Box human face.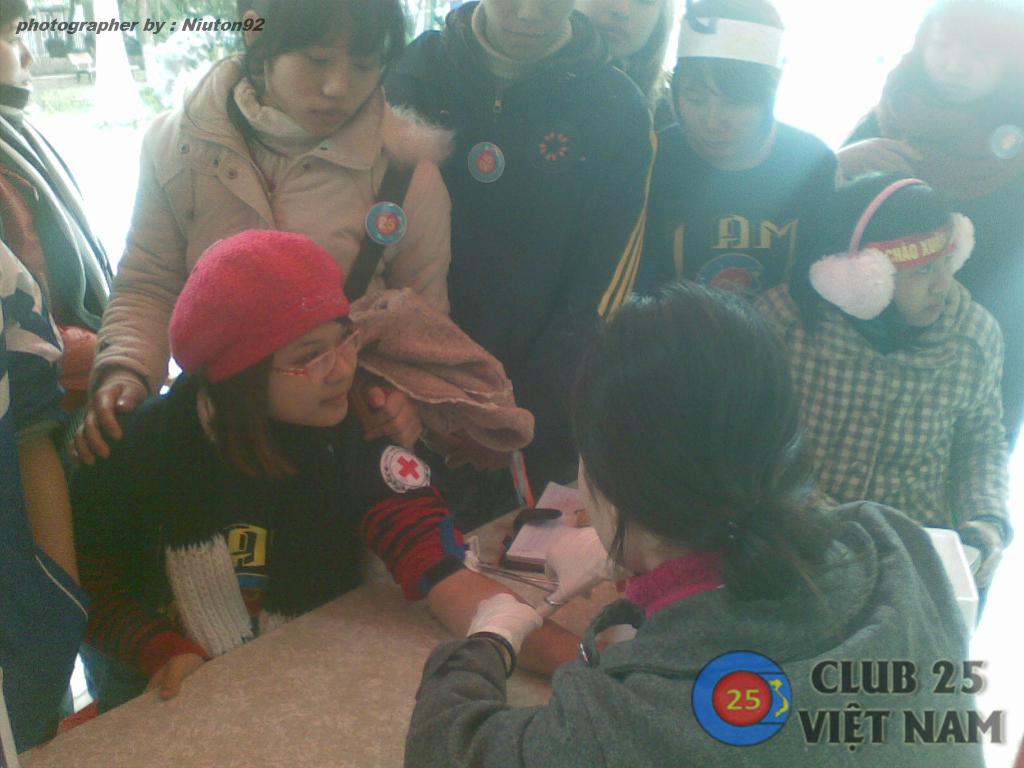
(0, 13, 33, 91).
